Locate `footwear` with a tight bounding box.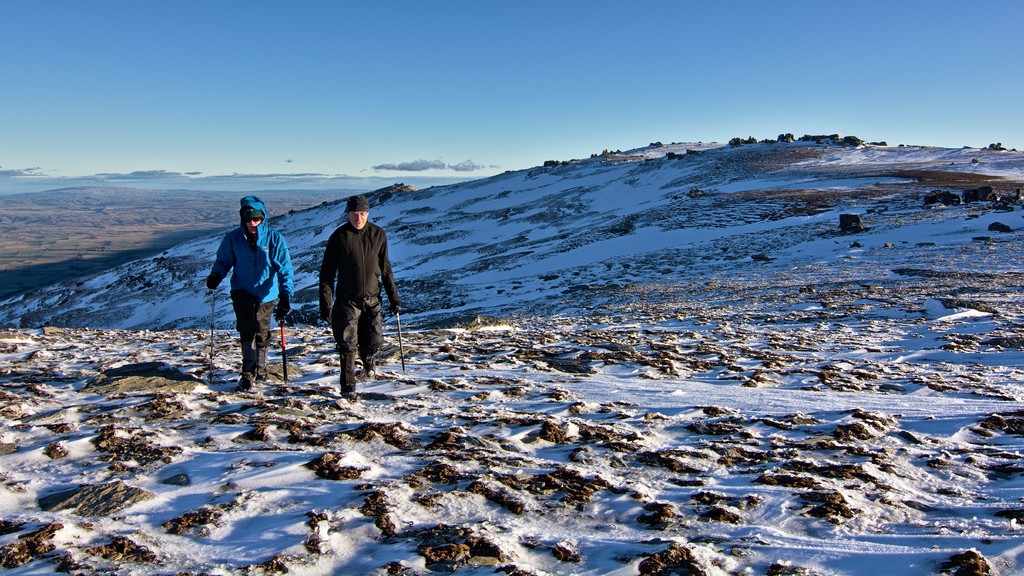
(339,352,356,399).
